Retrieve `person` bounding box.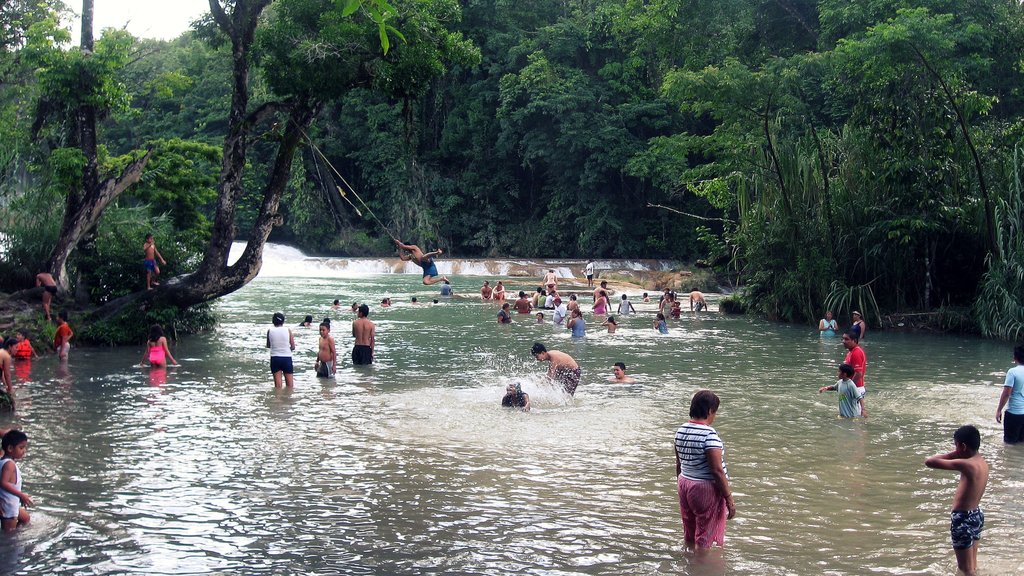
Bounding box: <bbox>0, 337, 17, 415</bbox>.
